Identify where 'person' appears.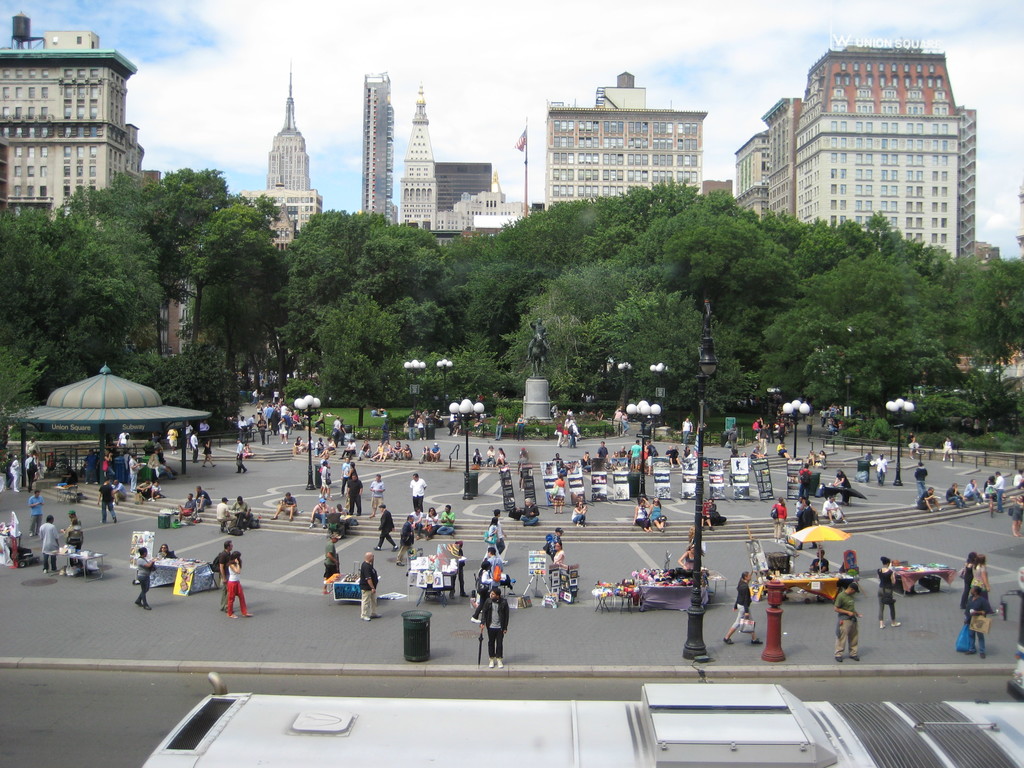
Appears at detection(876, 557, 898, 628).
